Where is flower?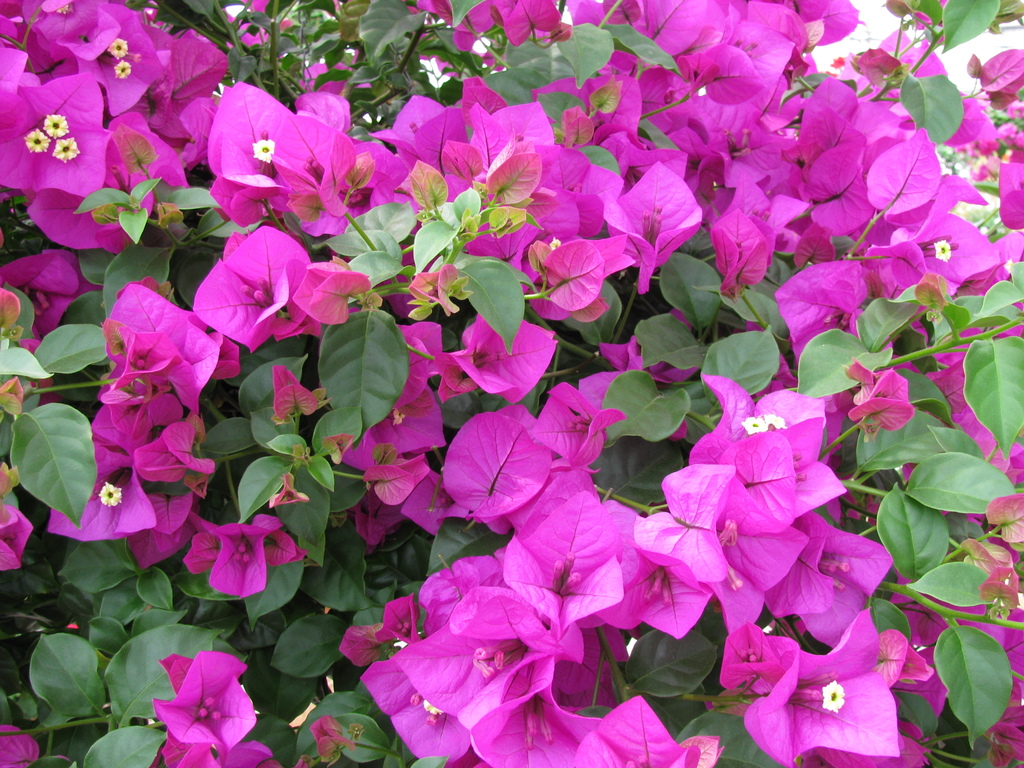
bbox(182, 501, 308, 611).
